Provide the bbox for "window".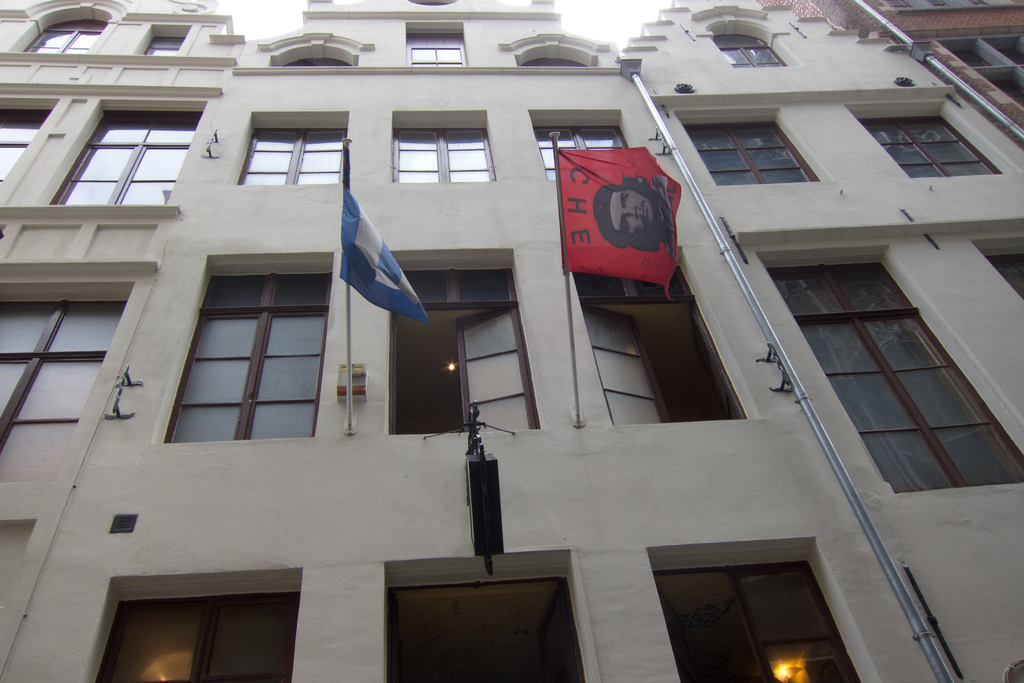
(987,80,1023,105).
